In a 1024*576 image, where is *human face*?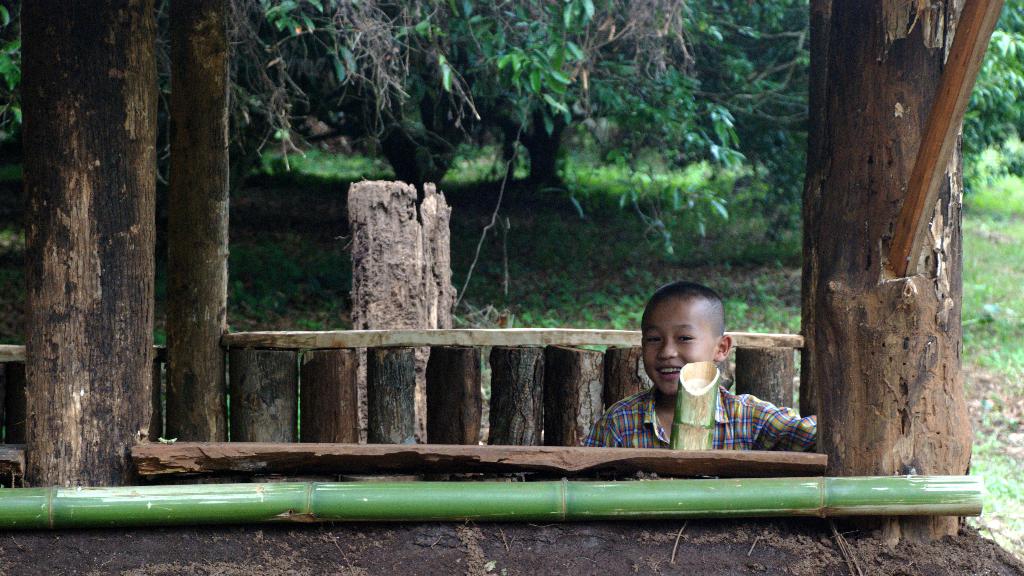
(646,303,719,390).
